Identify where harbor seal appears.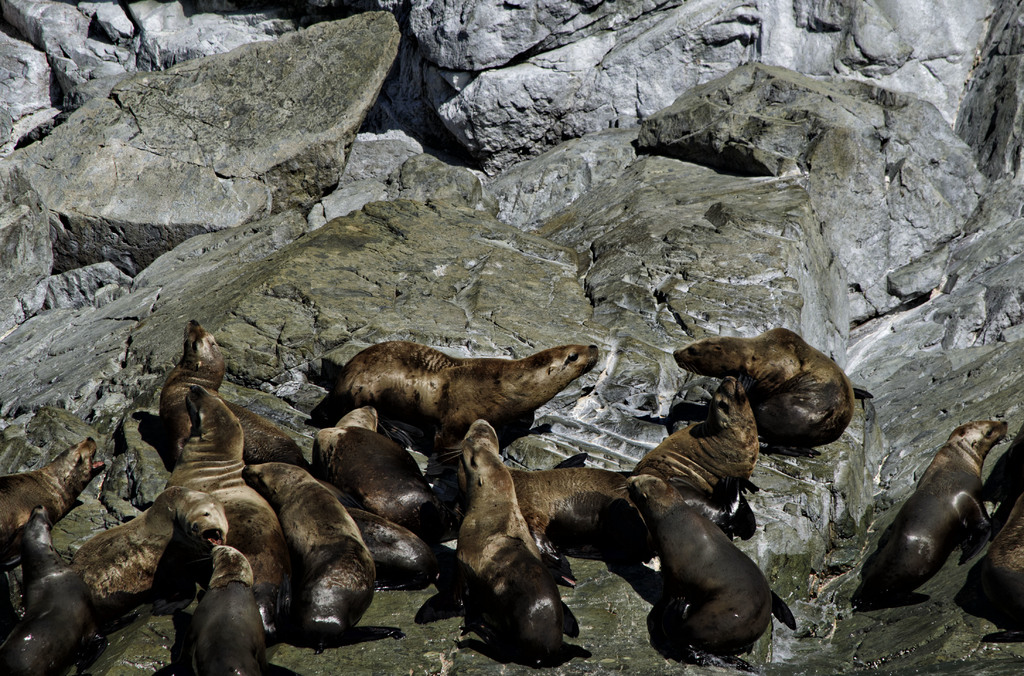
Appears at box(853, 419, 1011, 593).
